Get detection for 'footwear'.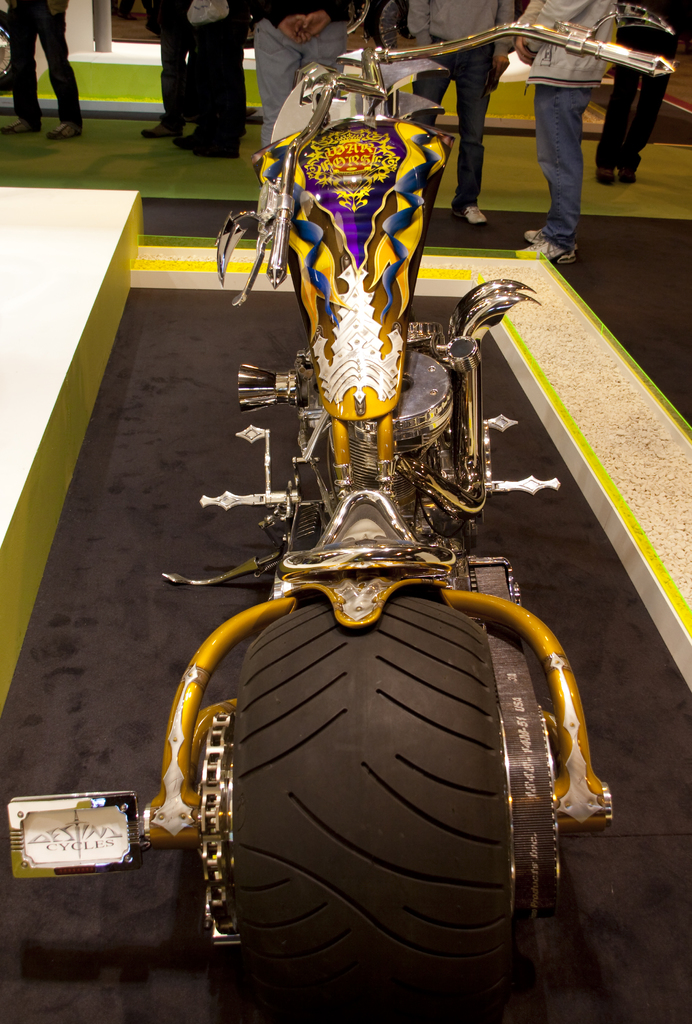
Detection: <box>520,228,545,243</box>.
